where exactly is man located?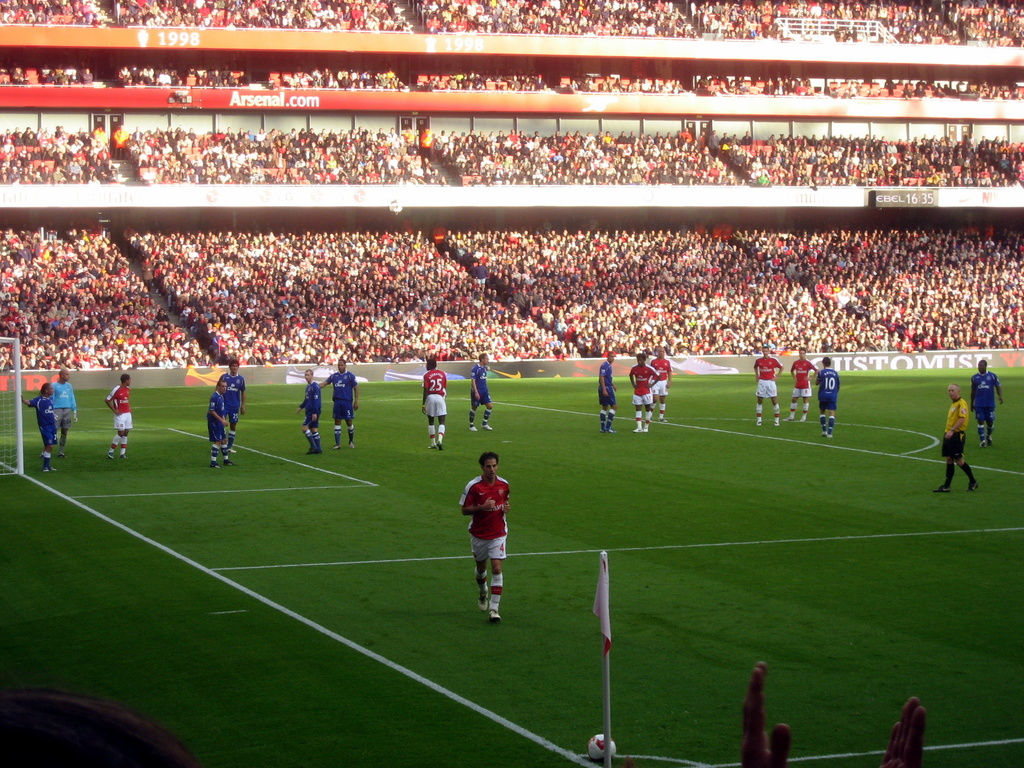
Its bounding box is 445,451,525,631.
